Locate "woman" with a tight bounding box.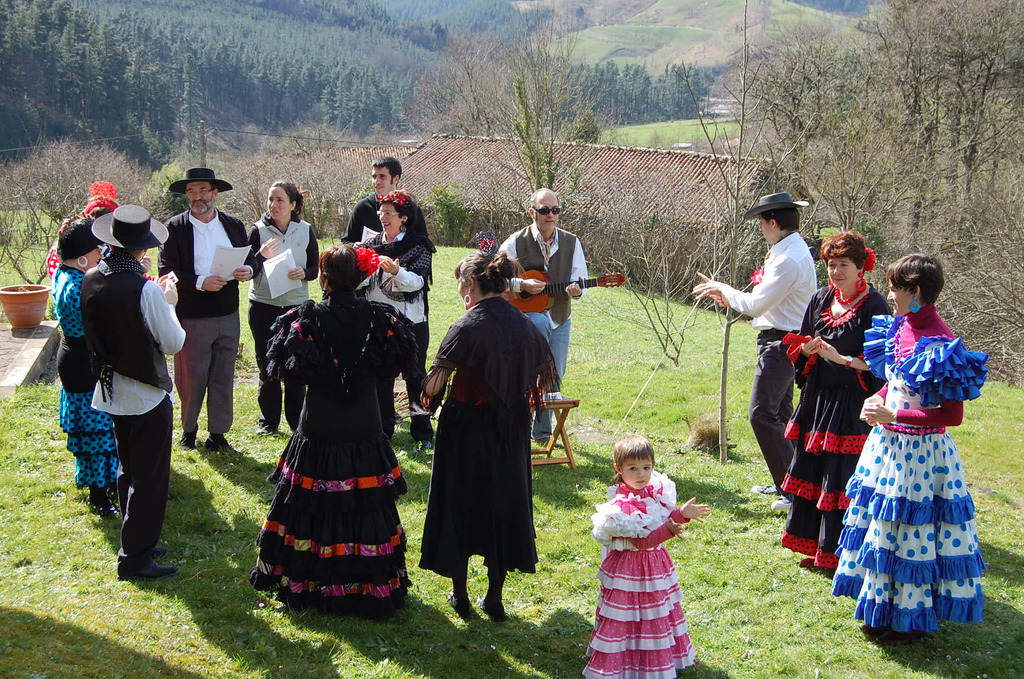
left=834, top=242, right=1000, bottom=650.
